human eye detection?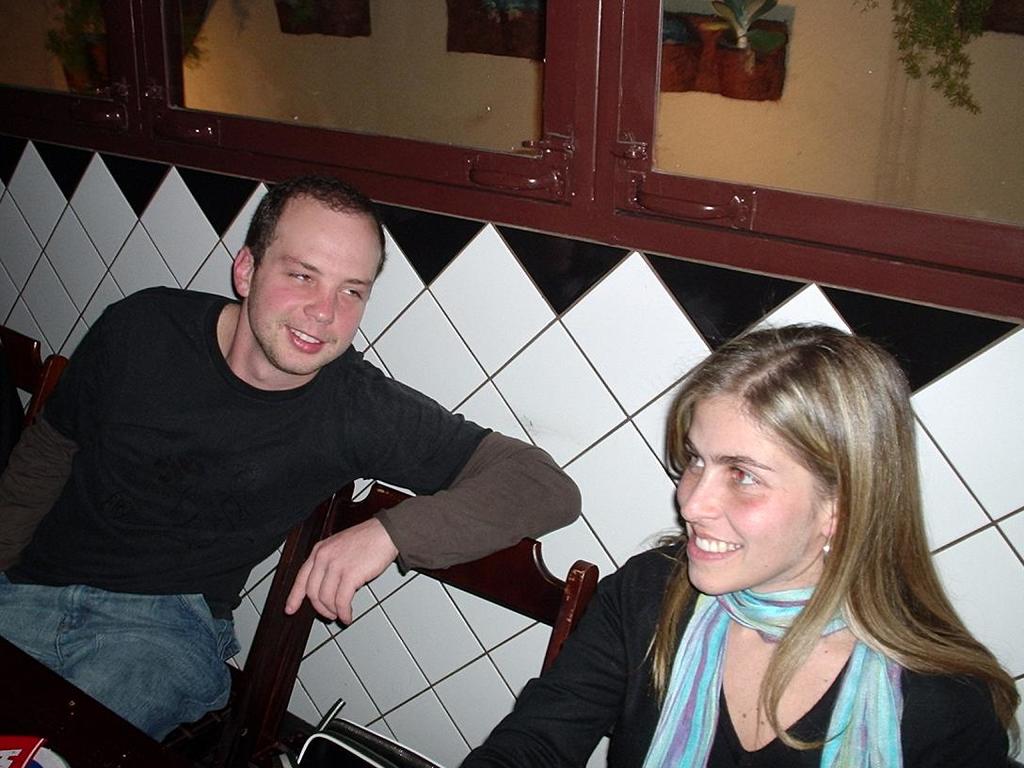
crop(689, 449, 708, 474)
